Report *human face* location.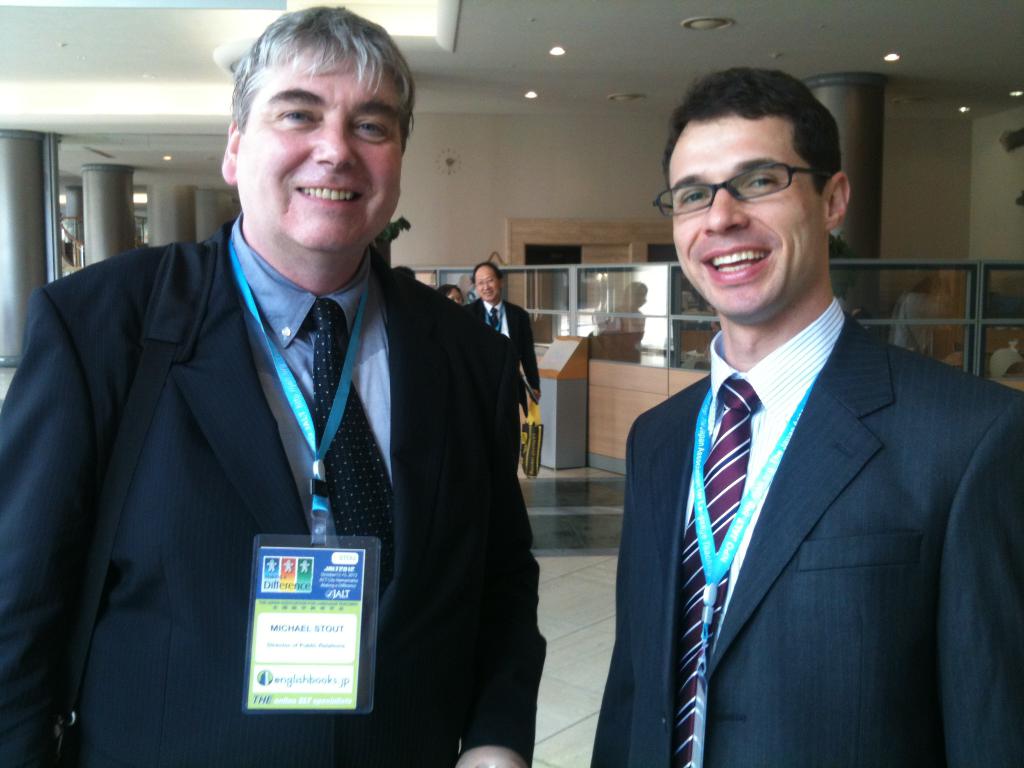
Report: bbox=(672, 122, 826, 328).
